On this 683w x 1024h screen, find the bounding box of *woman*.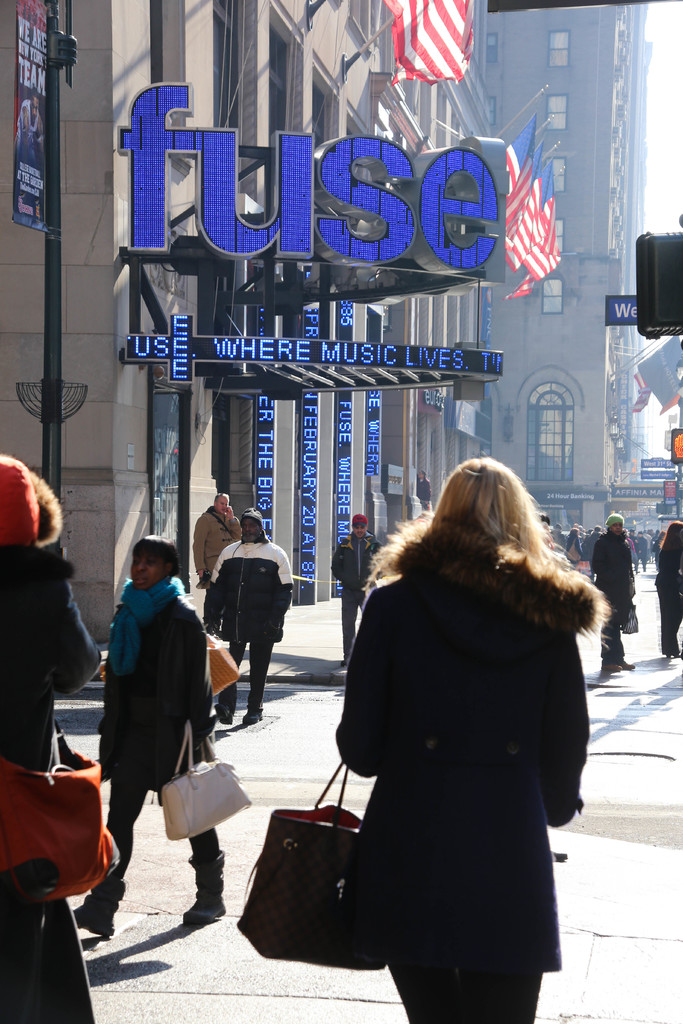
Bounding box: 652/520/682/659.
